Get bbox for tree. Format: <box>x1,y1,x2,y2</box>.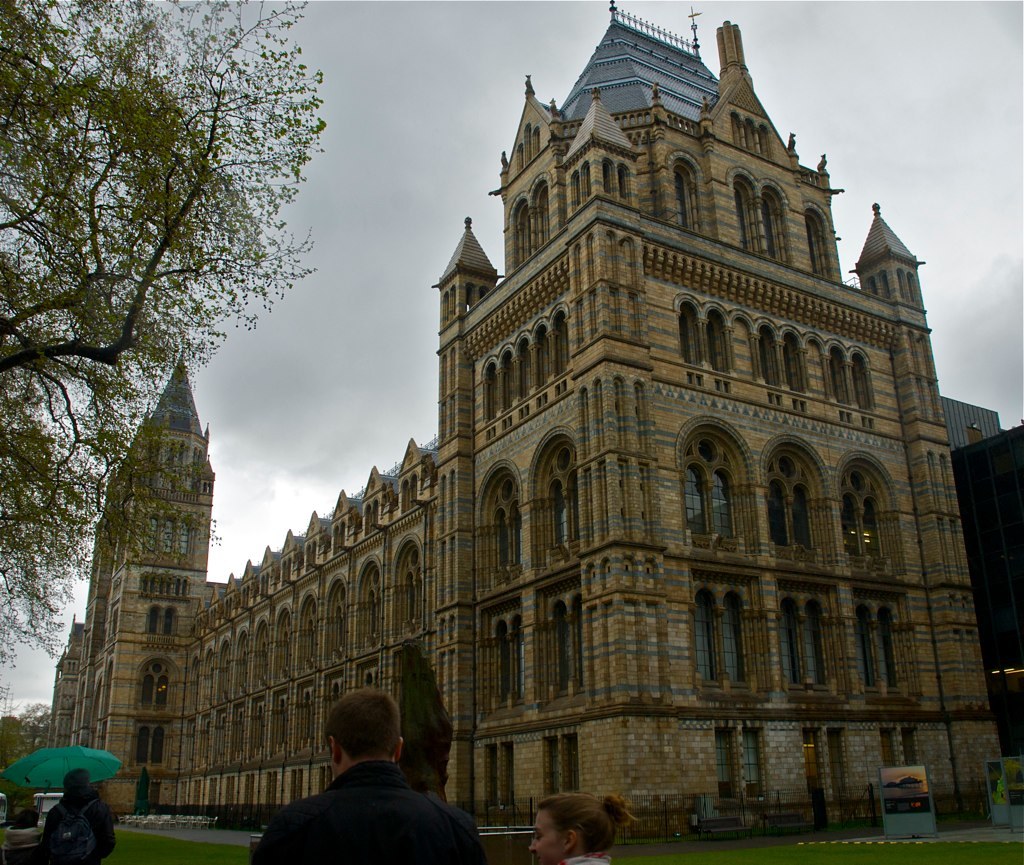
<box>20,697,51,776</box>.
